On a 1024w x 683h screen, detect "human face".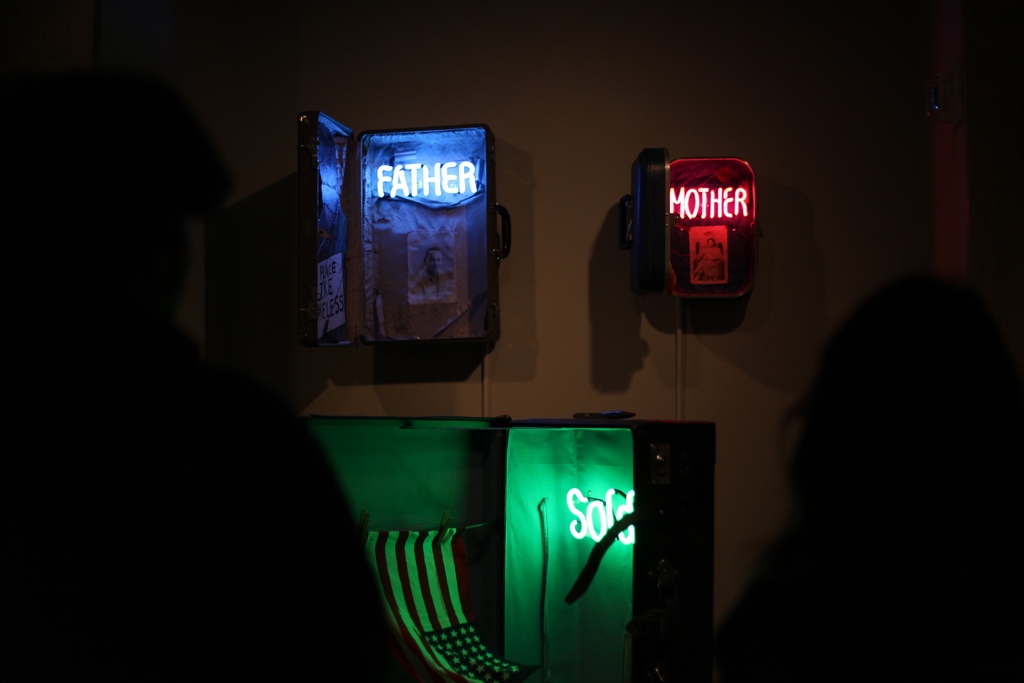
(428, 249, 439, 267).
